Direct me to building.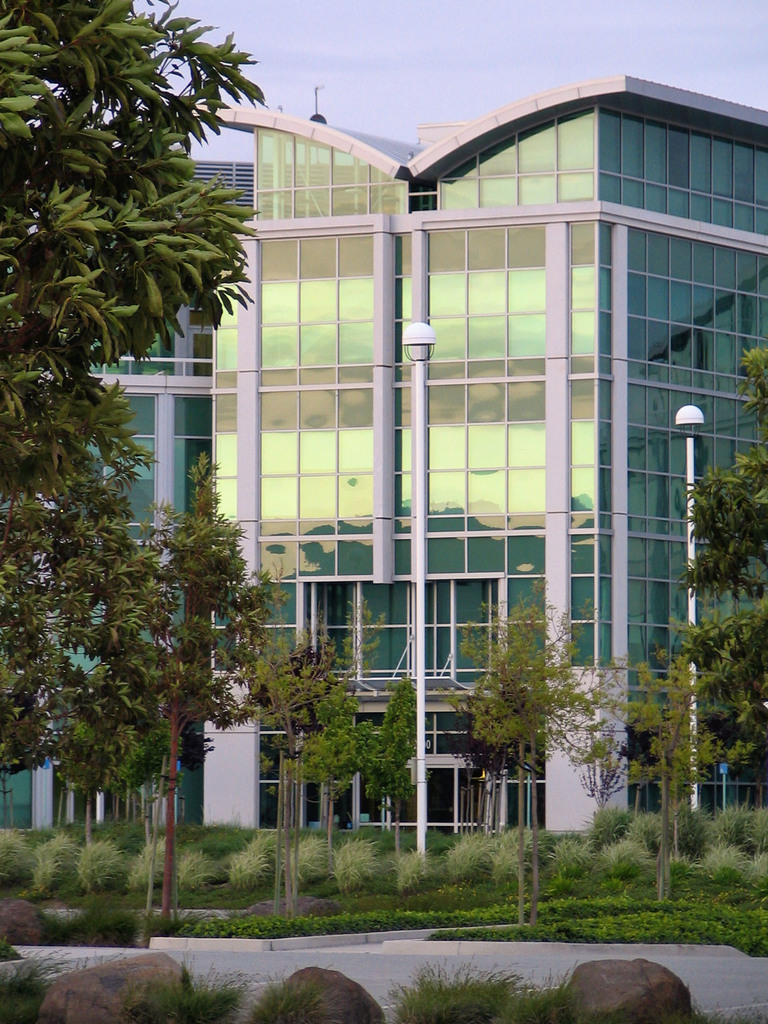
Direction: detection(0, 68, 767, 856).
